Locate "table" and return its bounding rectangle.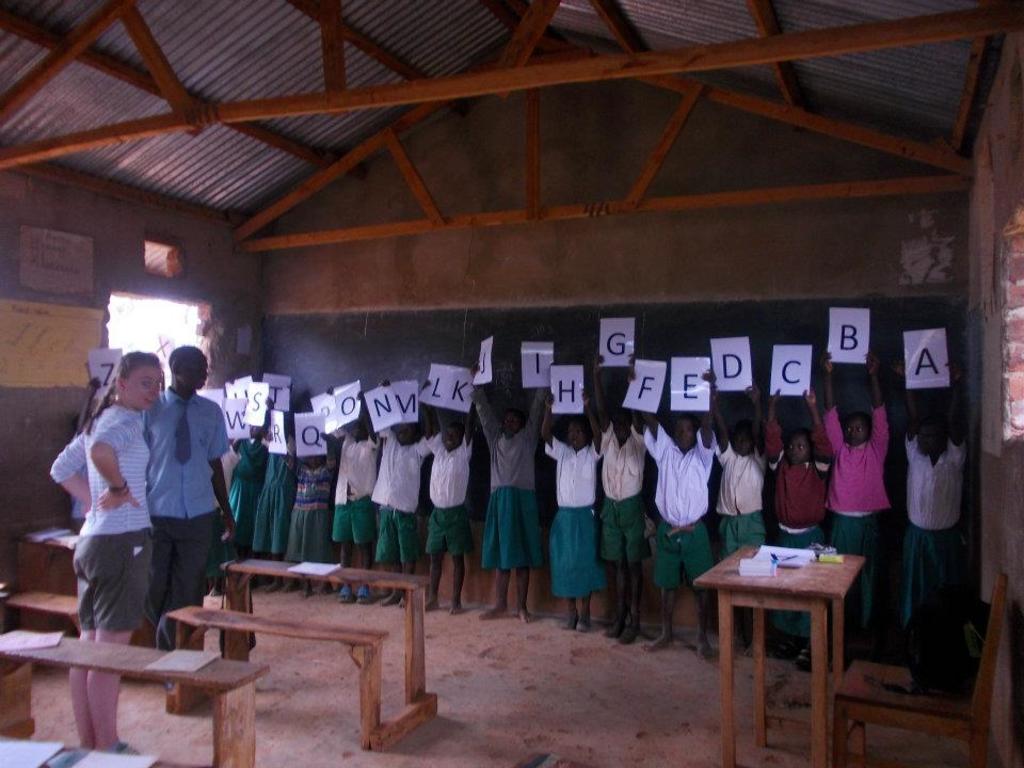
BBox(698, 539, 879, 732).
